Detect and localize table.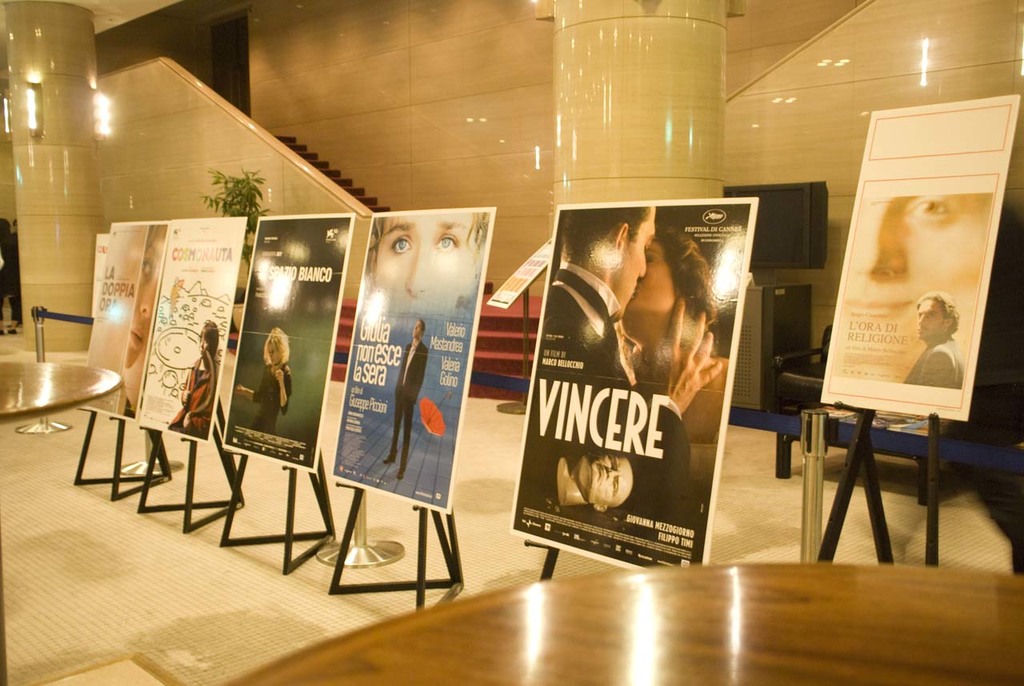
Localized at {"x1": 0, "y1": 362, "x2": 125, "y2": 684}.
